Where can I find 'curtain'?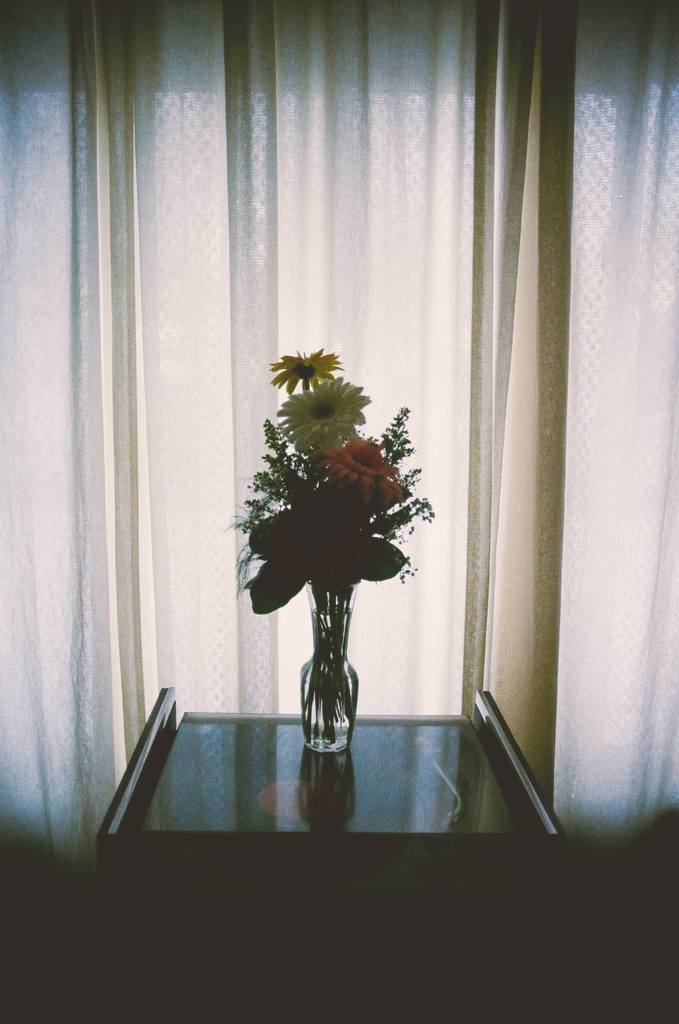
You can find it at <box>2,11,678,820</box>.
